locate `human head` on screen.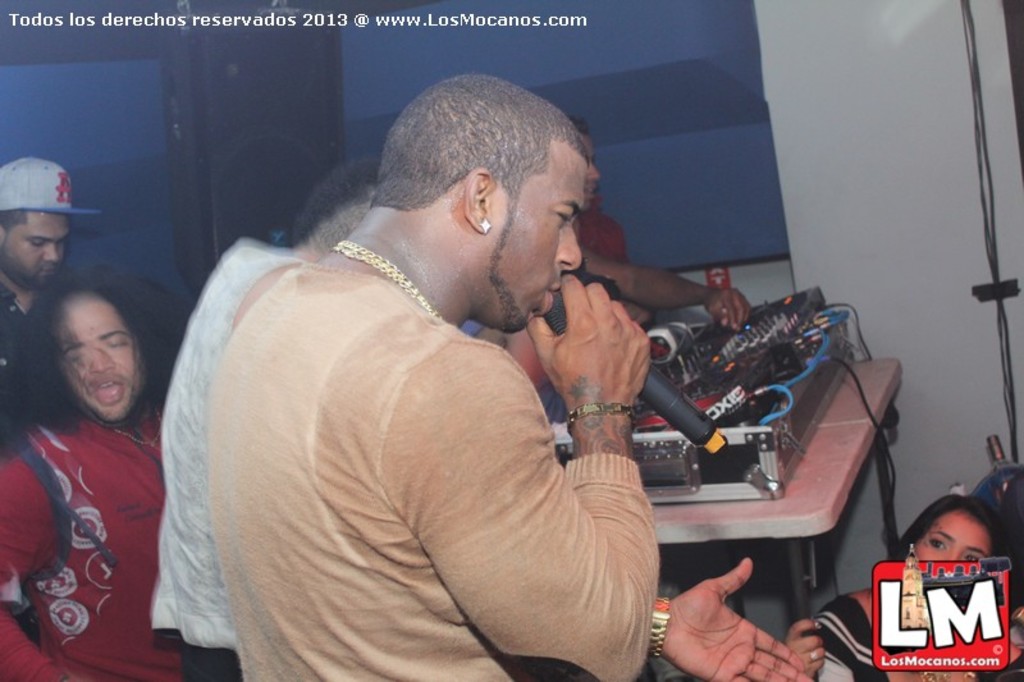
On screen at 365, 73, 588, 333.
